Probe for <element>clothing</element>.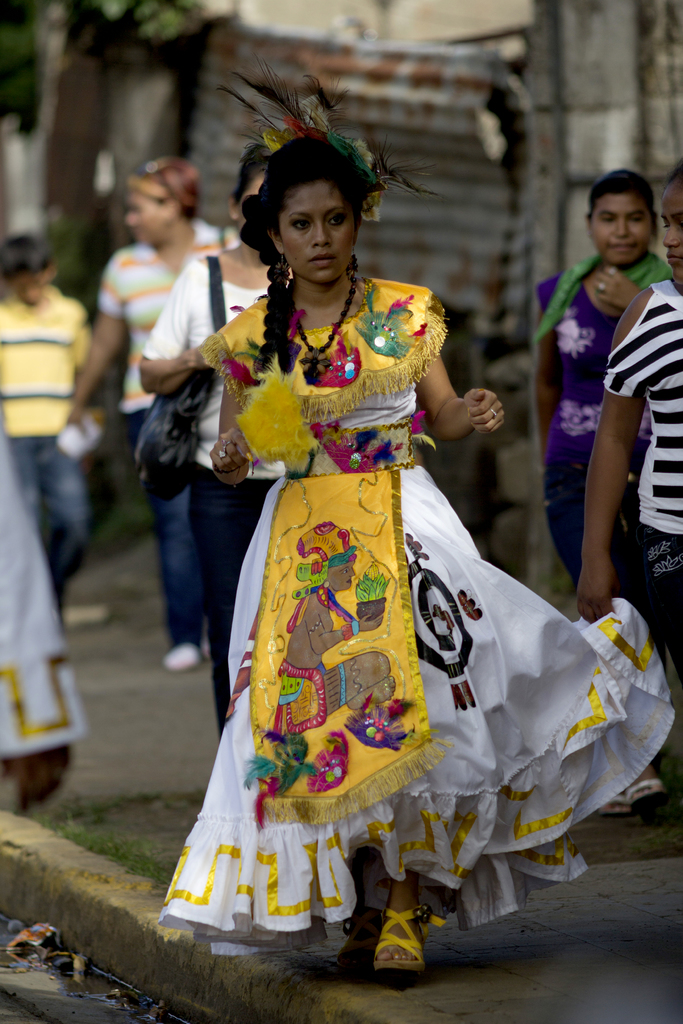
Probe result: box(608, 273, 682, 645).
